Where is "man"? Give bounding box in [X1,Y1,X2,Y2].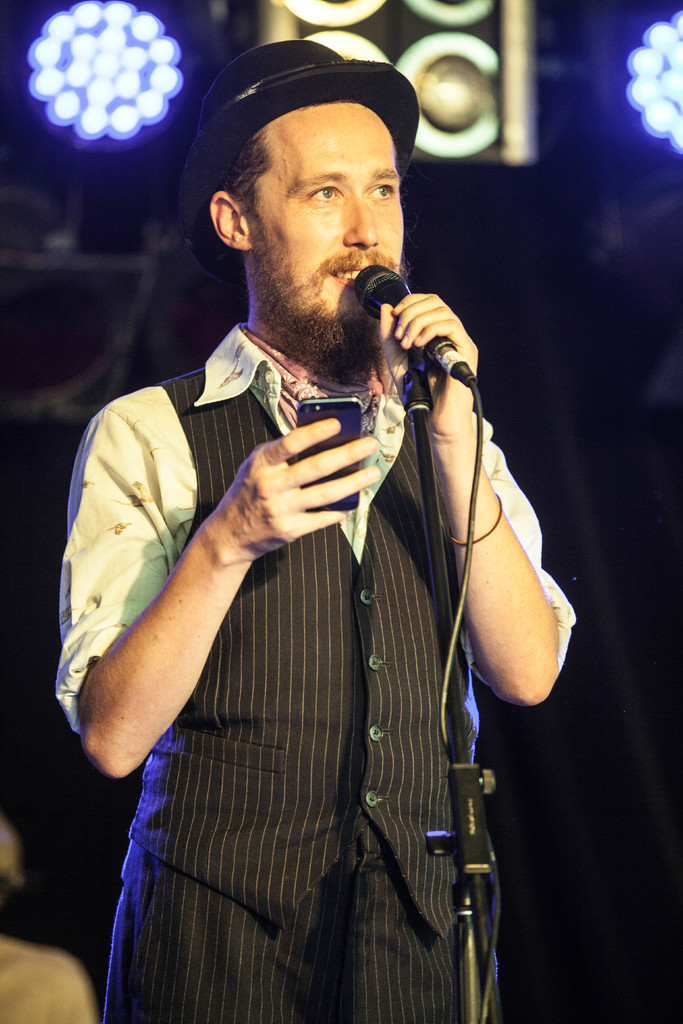
[59,27,564,979].
